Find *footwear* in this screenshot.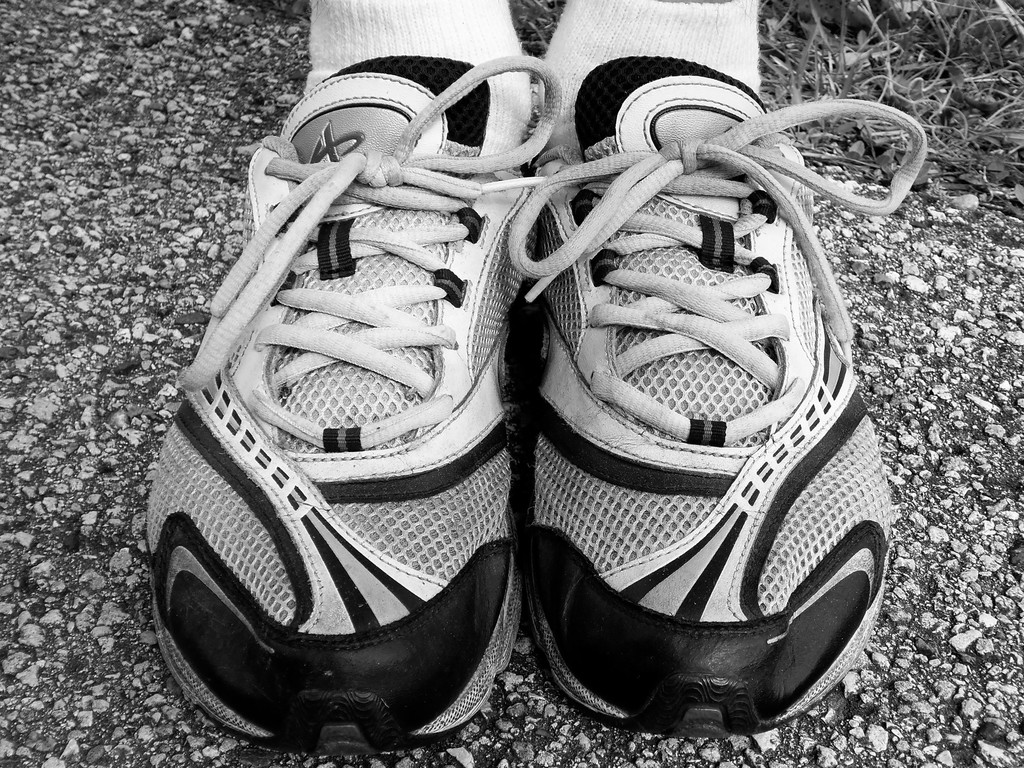
The bounding box for *footwear* is bbox(502, 47, 932, 746).
